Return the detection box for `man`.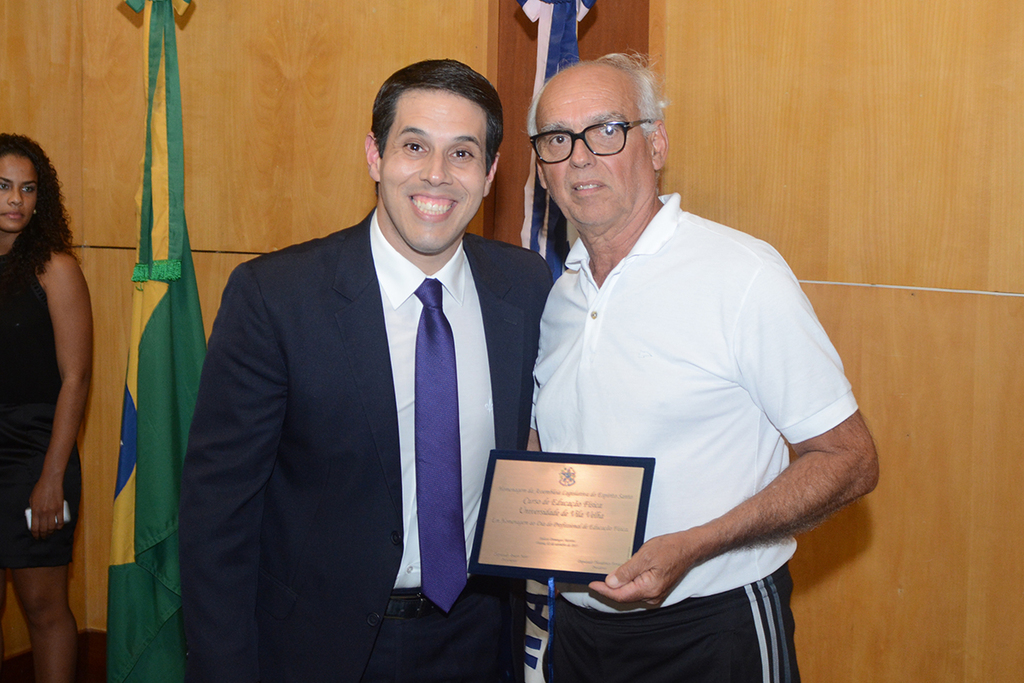
{"x1": 523, "y1": 44, "x2": 885, "y2": 682}.
